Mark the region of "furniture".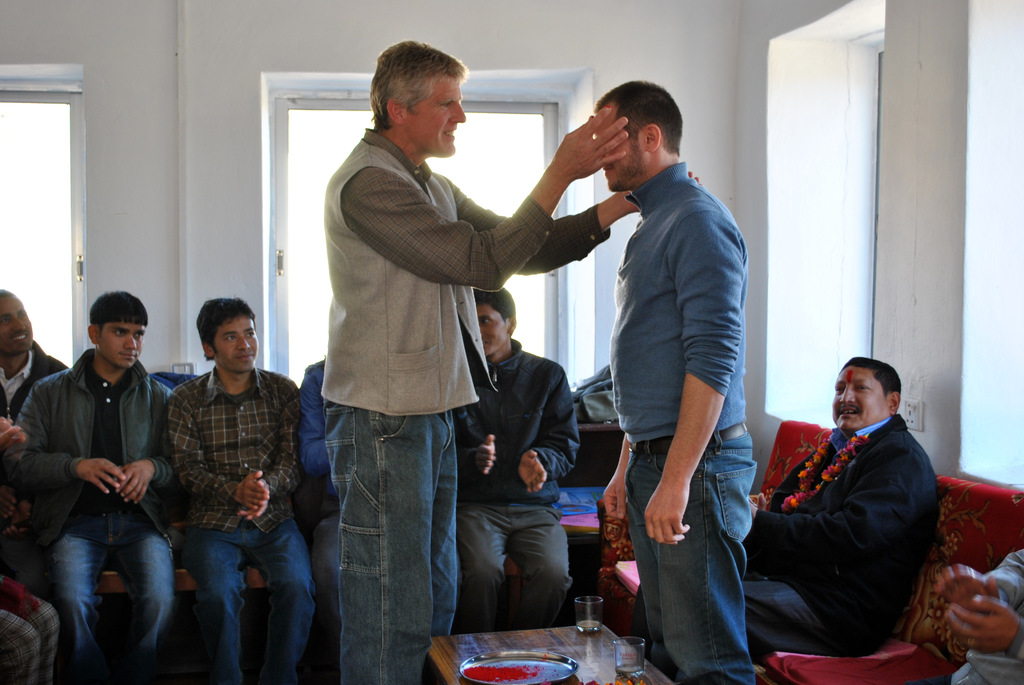
Region: 420,619,678,684.
